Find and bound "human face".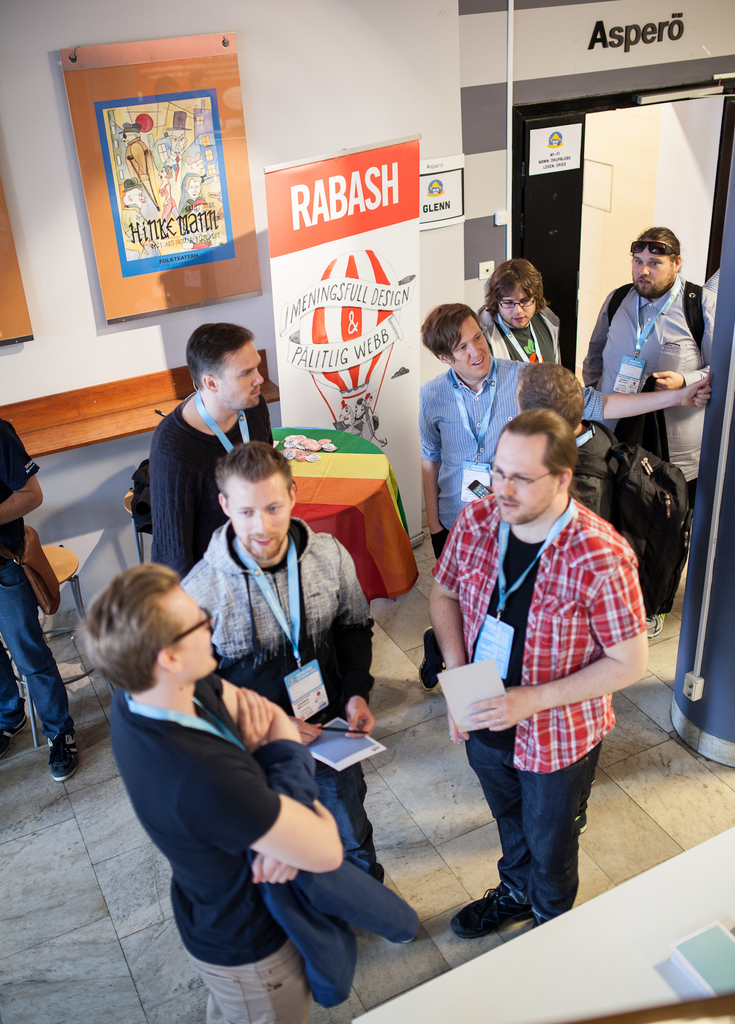
Bound: 451,316,491,380.
